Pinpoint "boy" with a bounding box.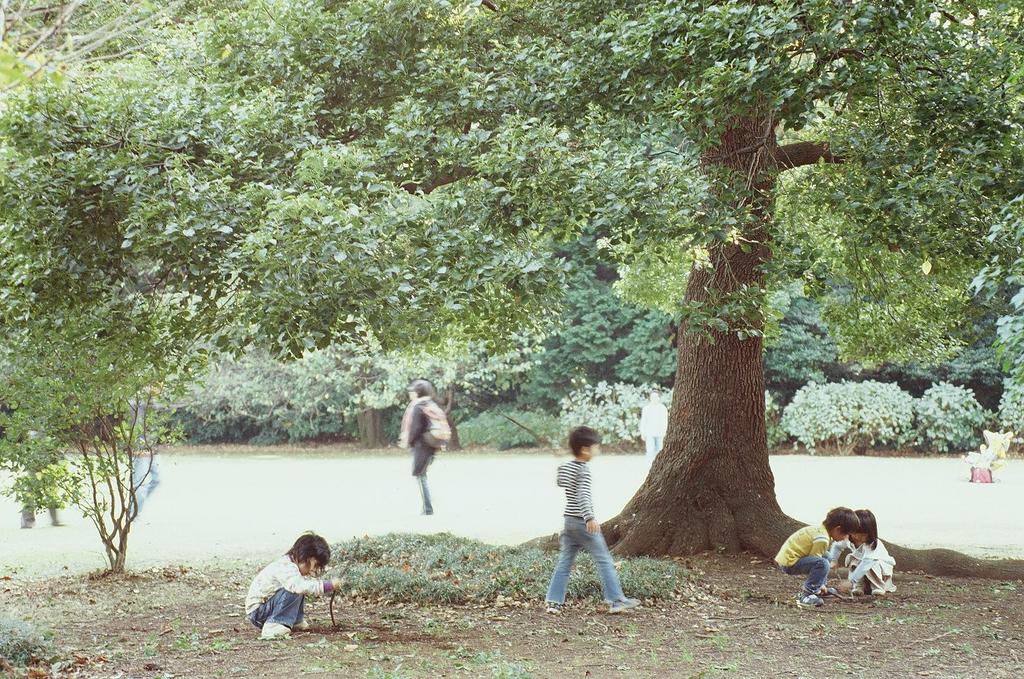
[774, 507, 858, 608].
